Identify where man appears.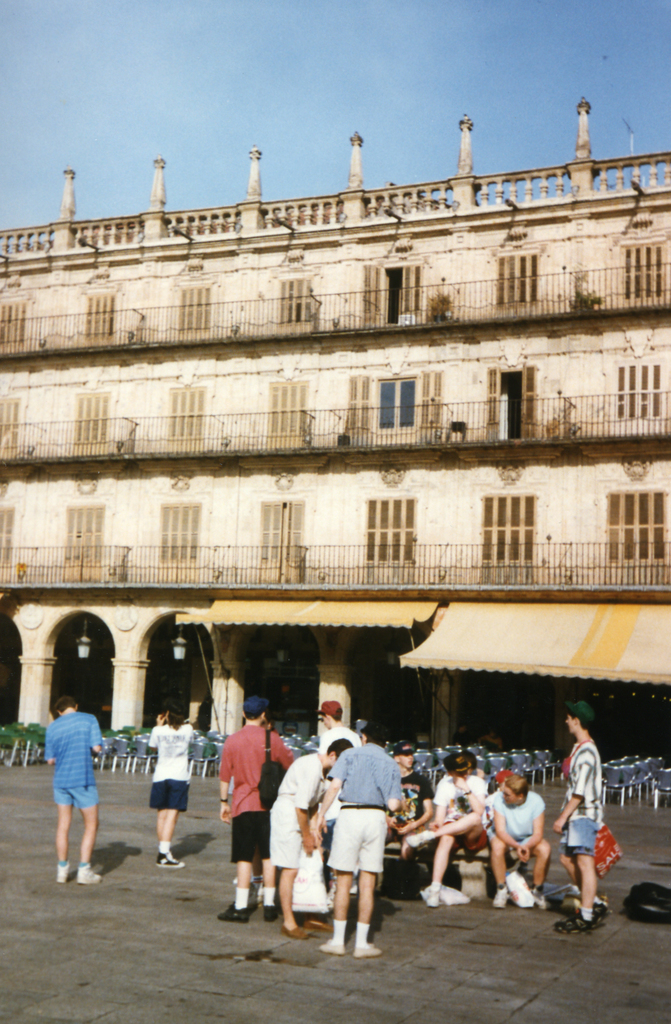
Appears at locate(218, 699, 298, 920).
